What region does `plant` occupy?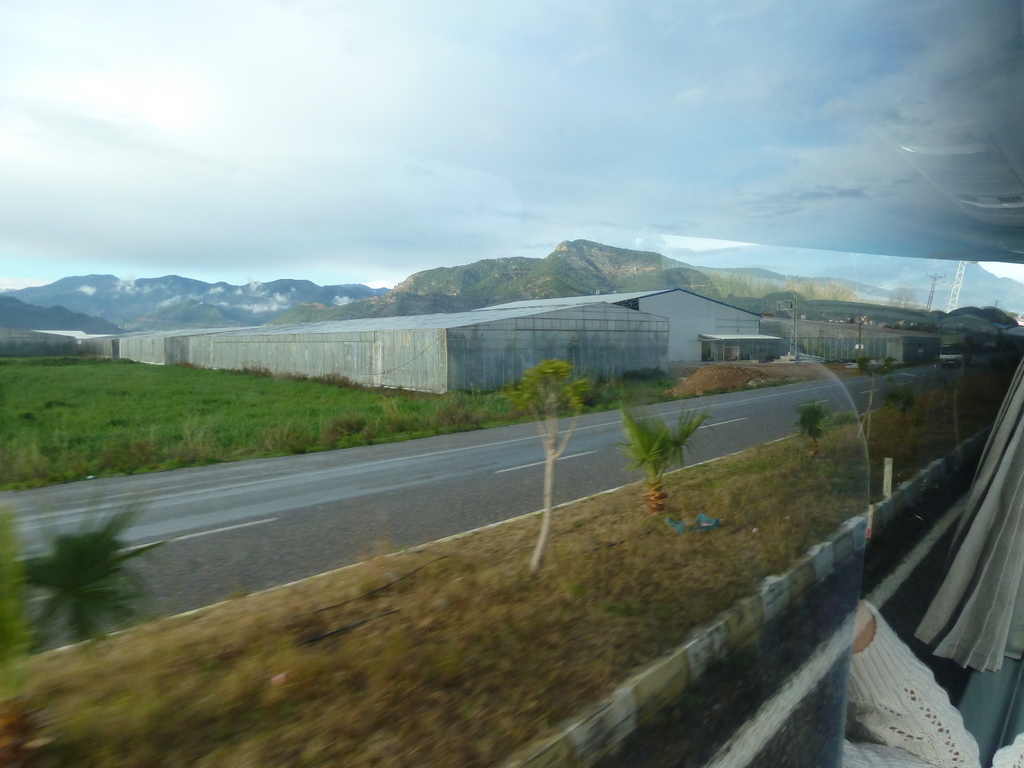
<box>0,502,164,762</box>.
